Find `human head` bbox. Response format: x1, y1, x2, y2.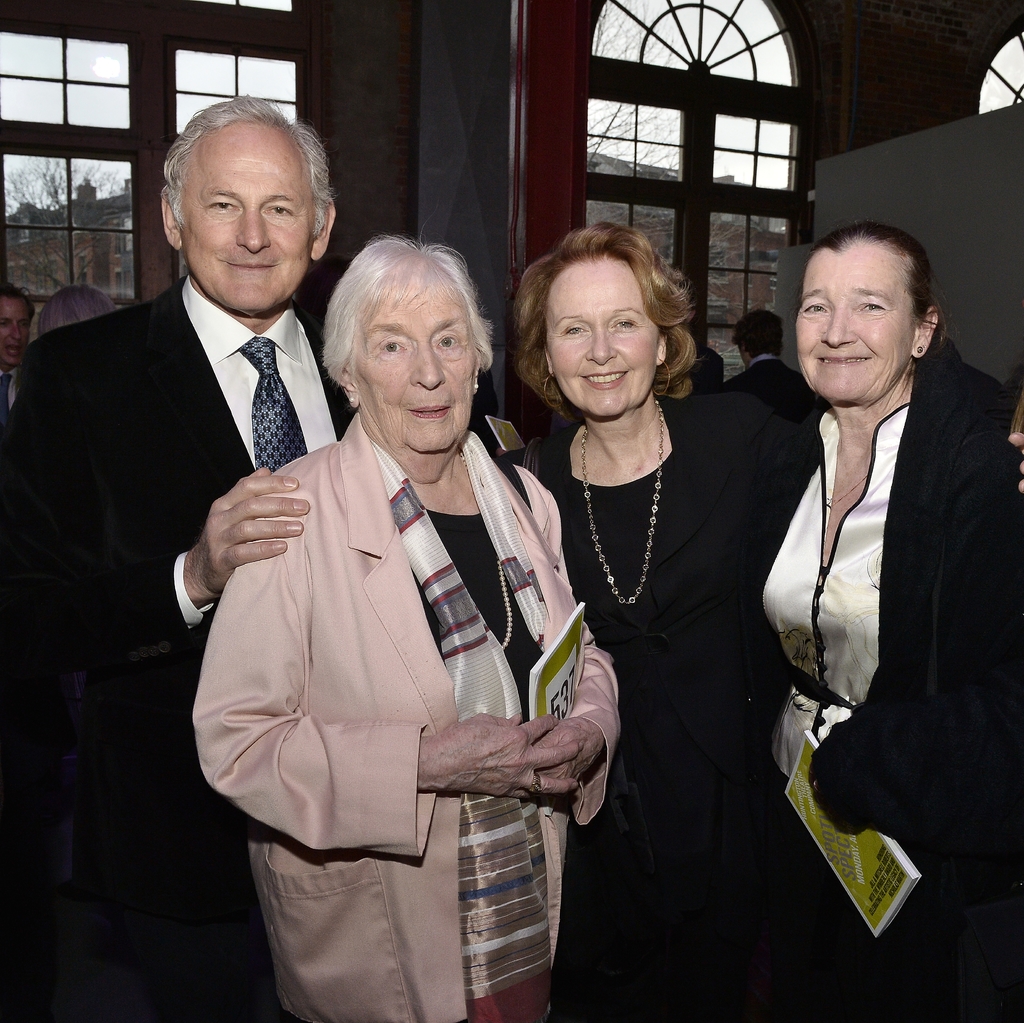
318, 227, 501, 444.
